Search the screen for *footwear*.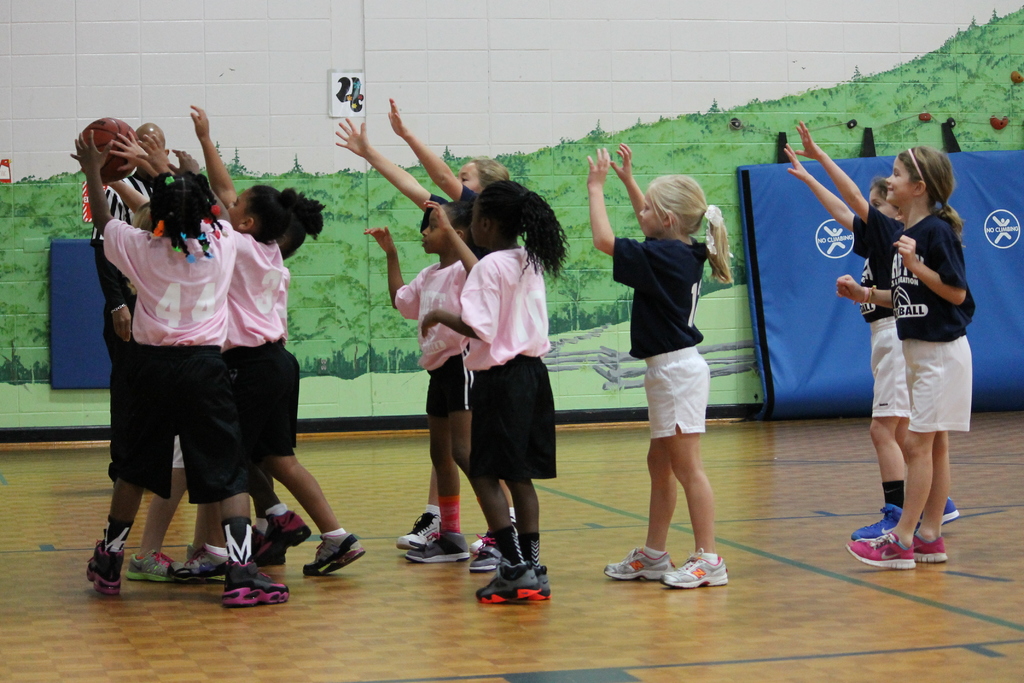
Found at <region>83, 538, 125, 595</region>.
